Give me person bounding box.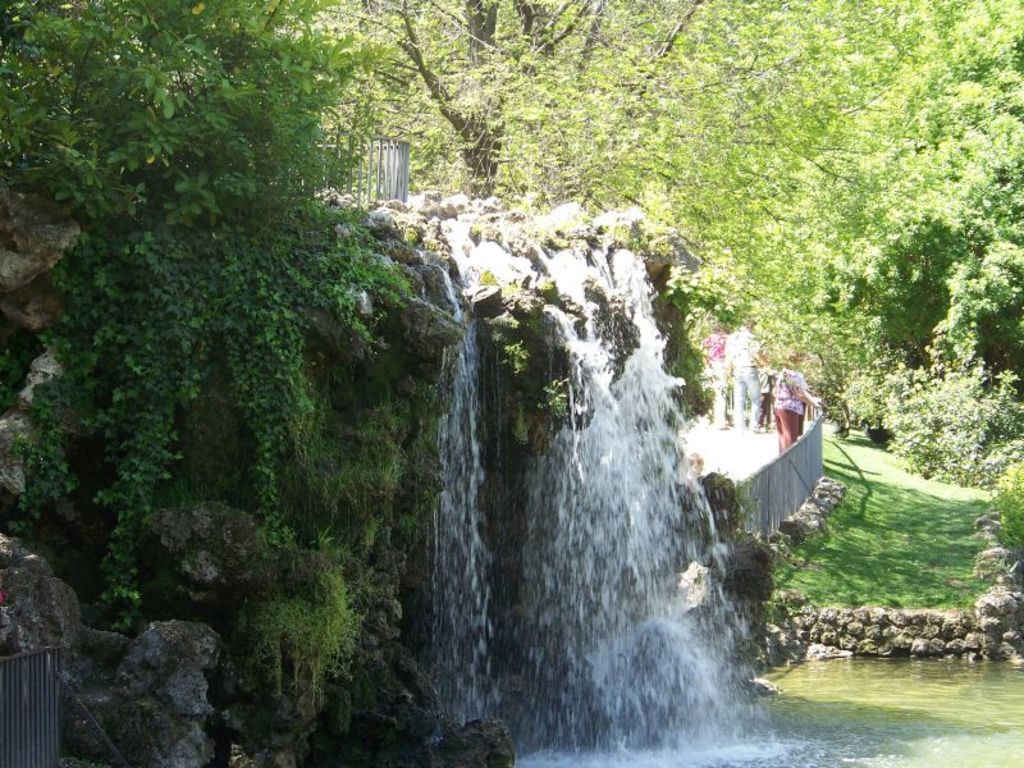
bbox=(773, 342, 820, 444).
